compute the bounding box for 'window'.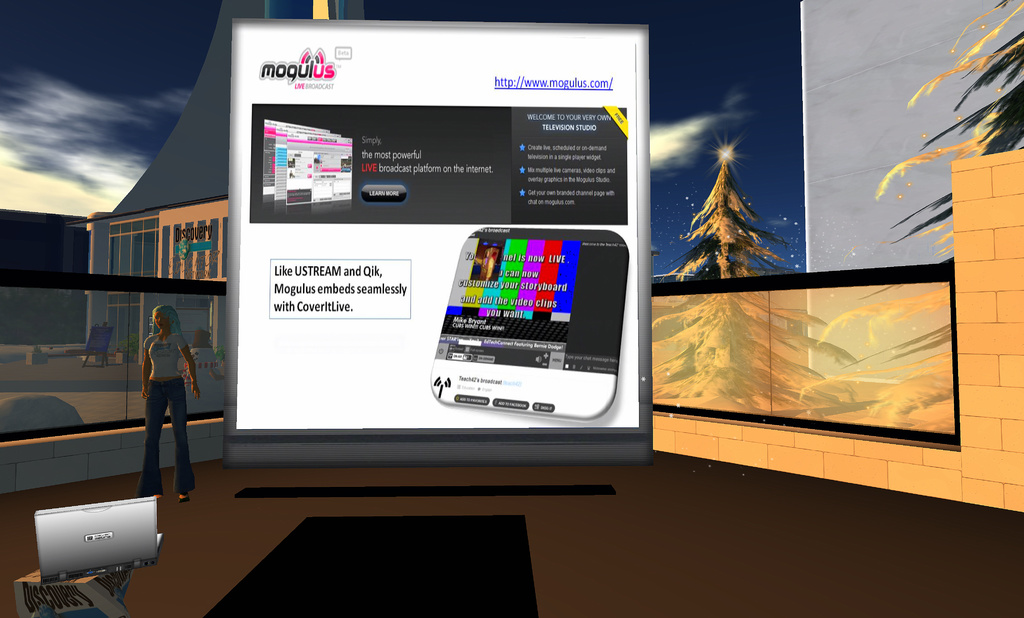
209:218:218:276.
